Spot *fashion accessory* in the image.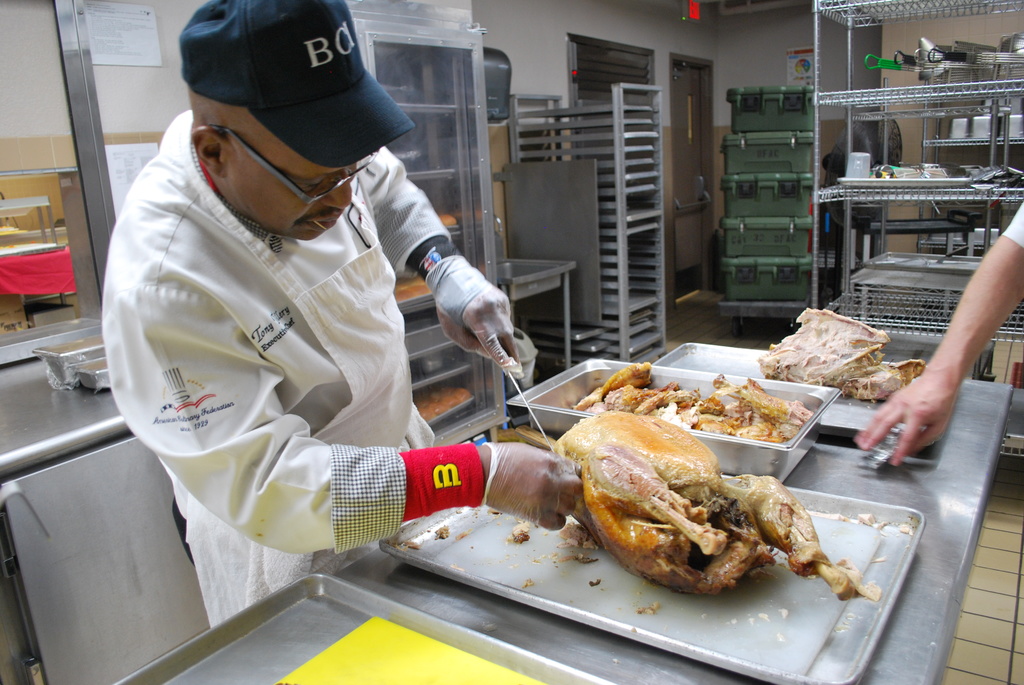
*fashion accessory* found at 205/117/374/207.
